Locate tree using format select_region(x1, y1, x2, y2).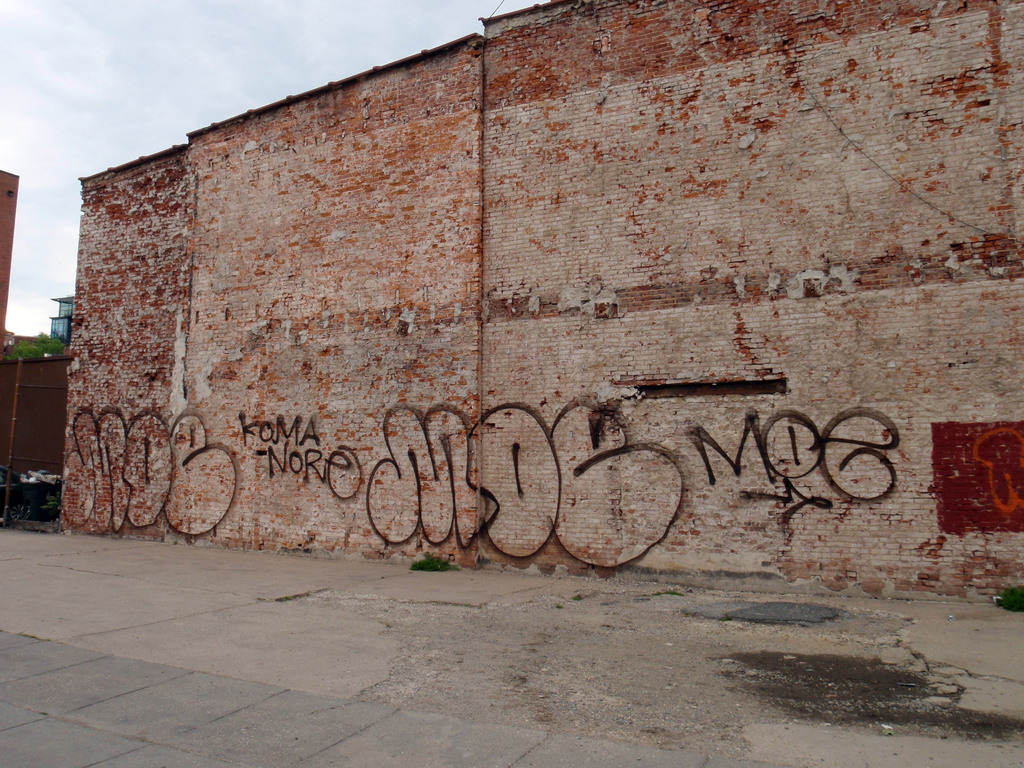
select_region(10, 331, 65, 358).
